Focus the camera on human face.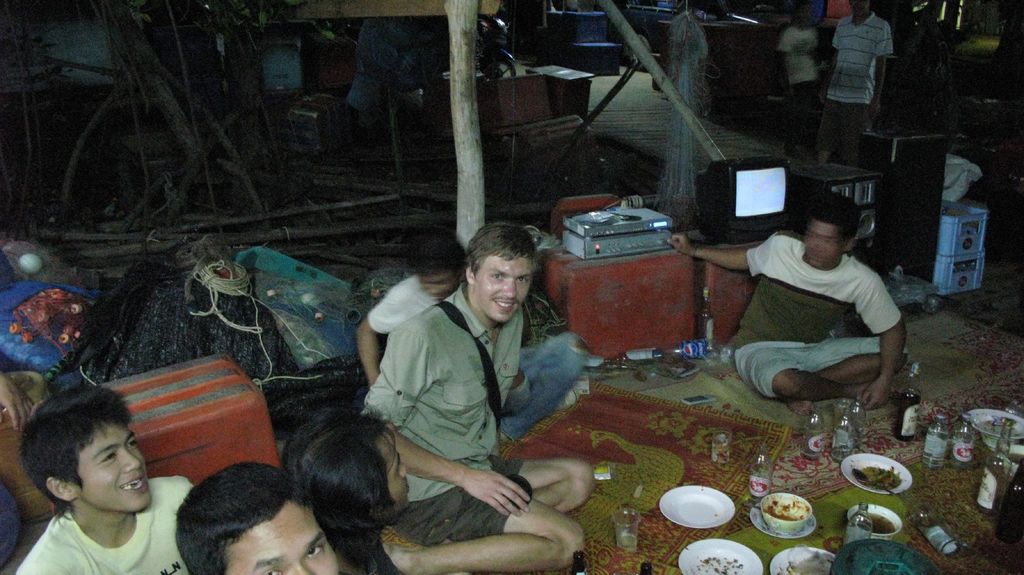
Focus region: x1=70 y1=413 x2=155 y2=514.
